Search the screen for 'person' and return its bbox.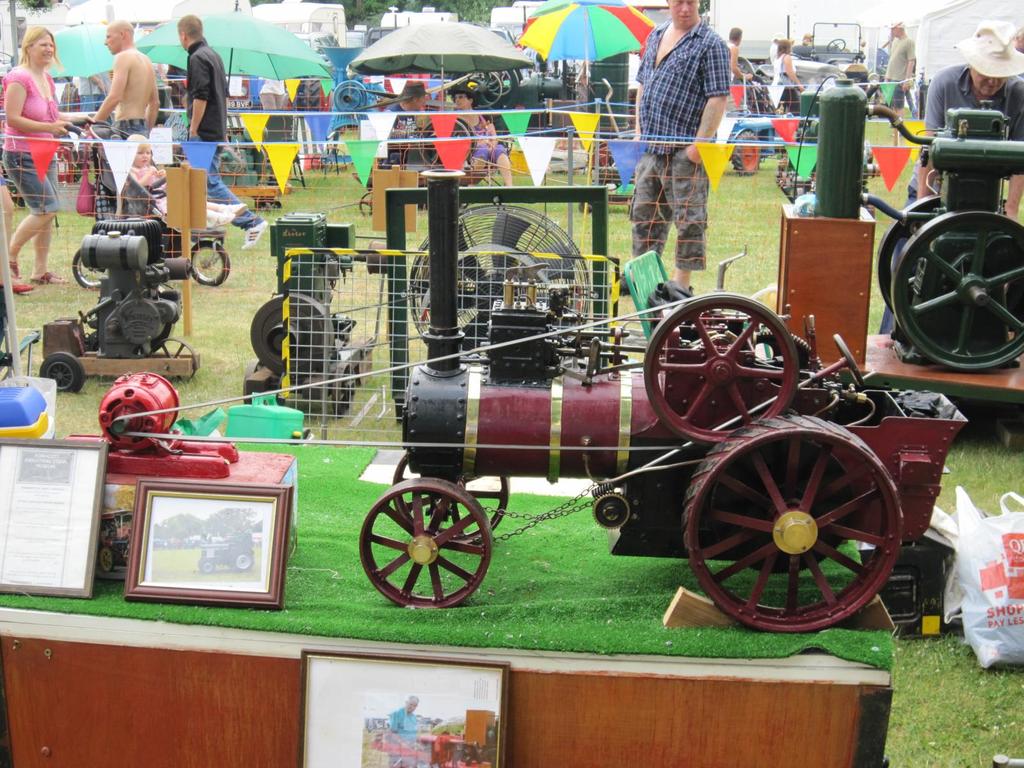
Found: [83, 24, 163, 185].
